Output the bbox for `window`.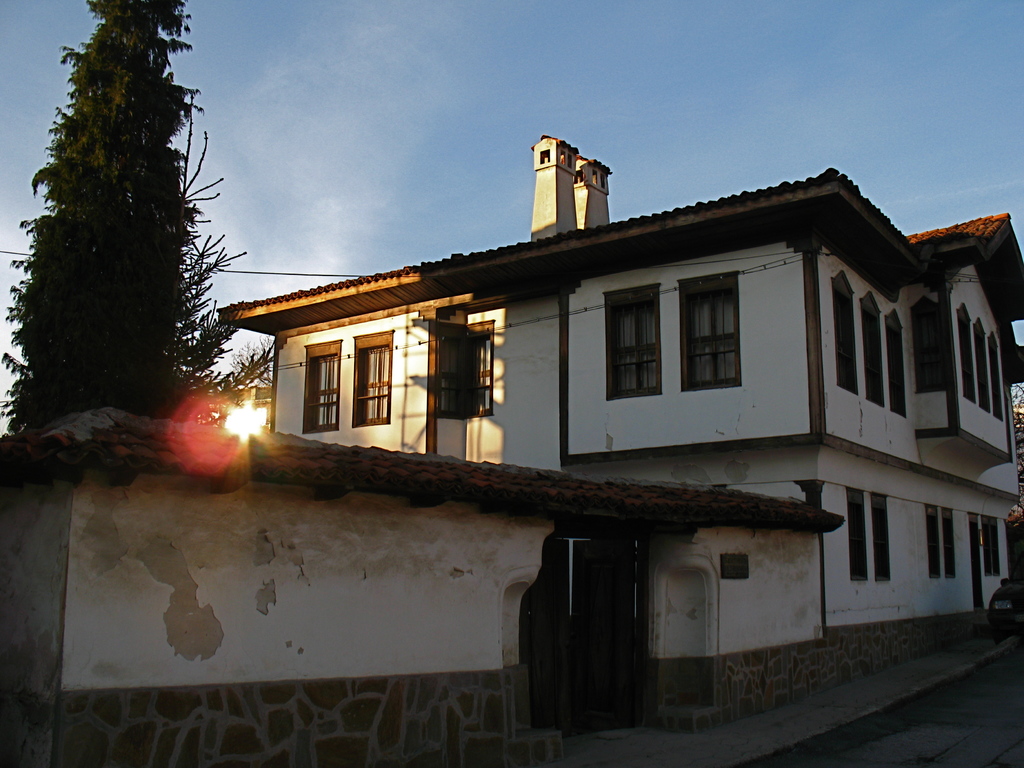
region(833, 282, 862, 395).
